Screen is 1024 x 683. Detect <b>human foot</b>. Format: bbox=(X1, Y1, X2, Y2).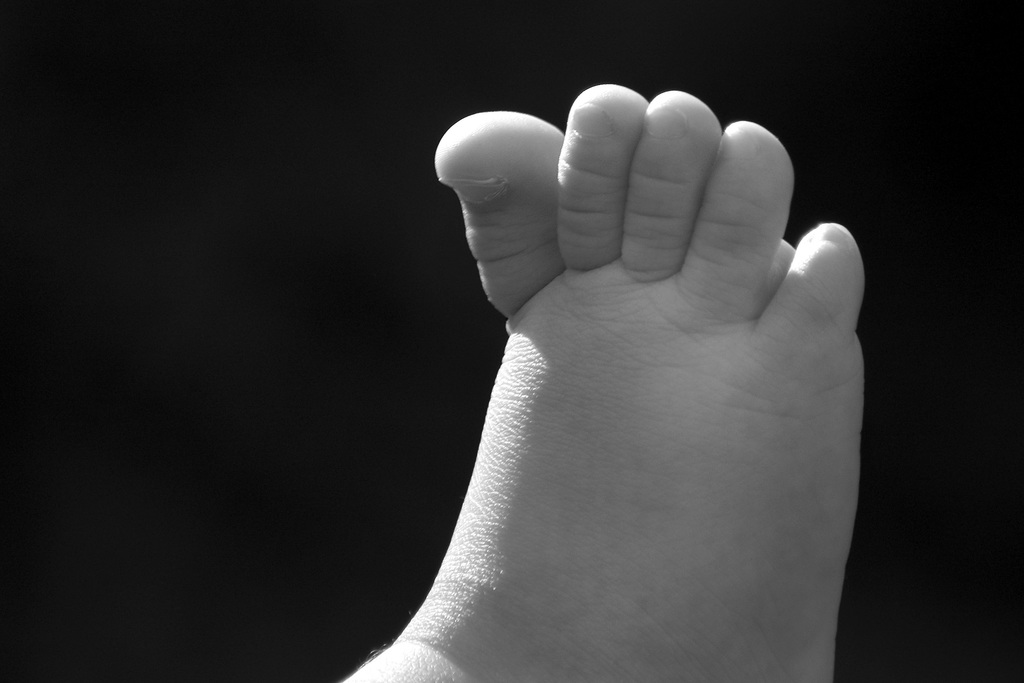
bbox=(337, 77, 866, 682).
